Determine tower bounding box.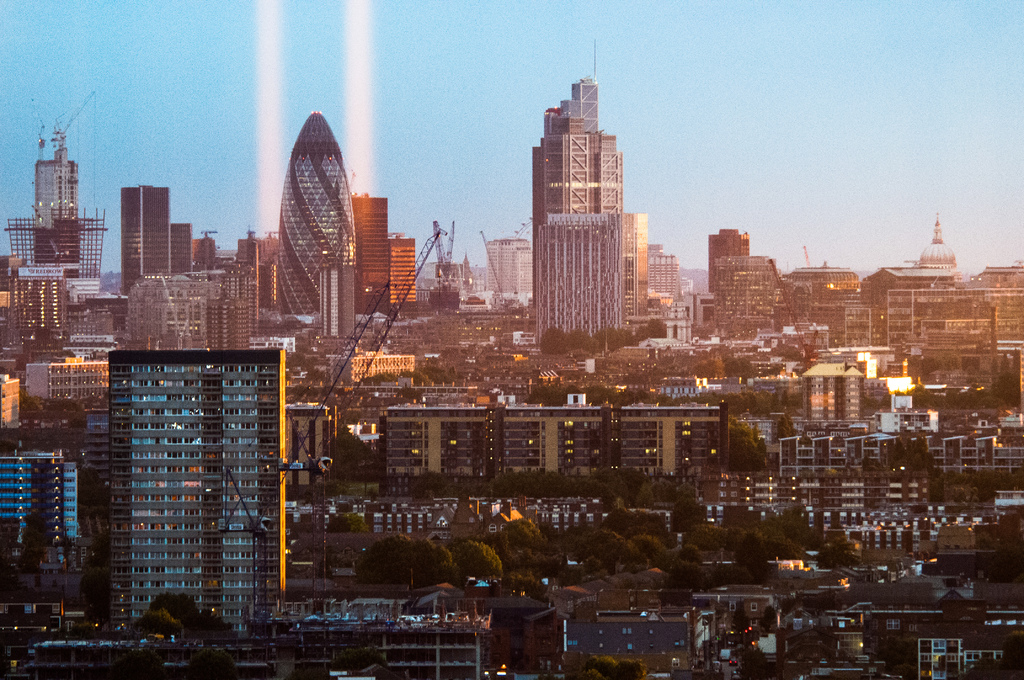
Determined: select_region(275, 108, 355, 321).
